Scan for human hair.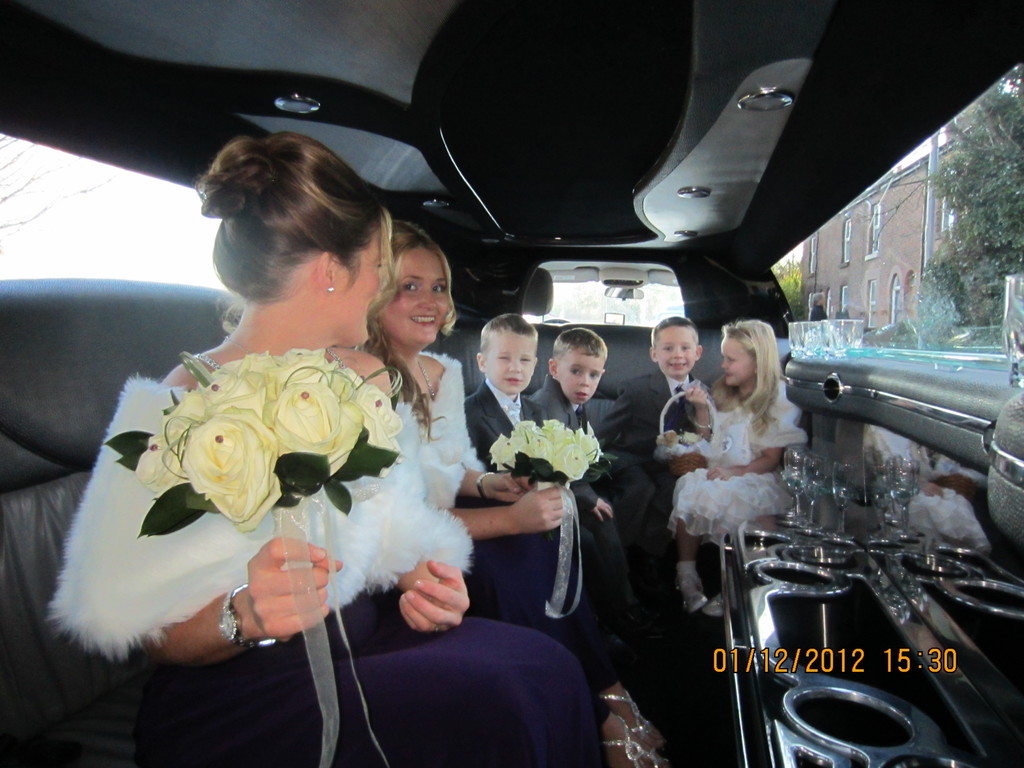
Scan result: 648/315/703/345.
